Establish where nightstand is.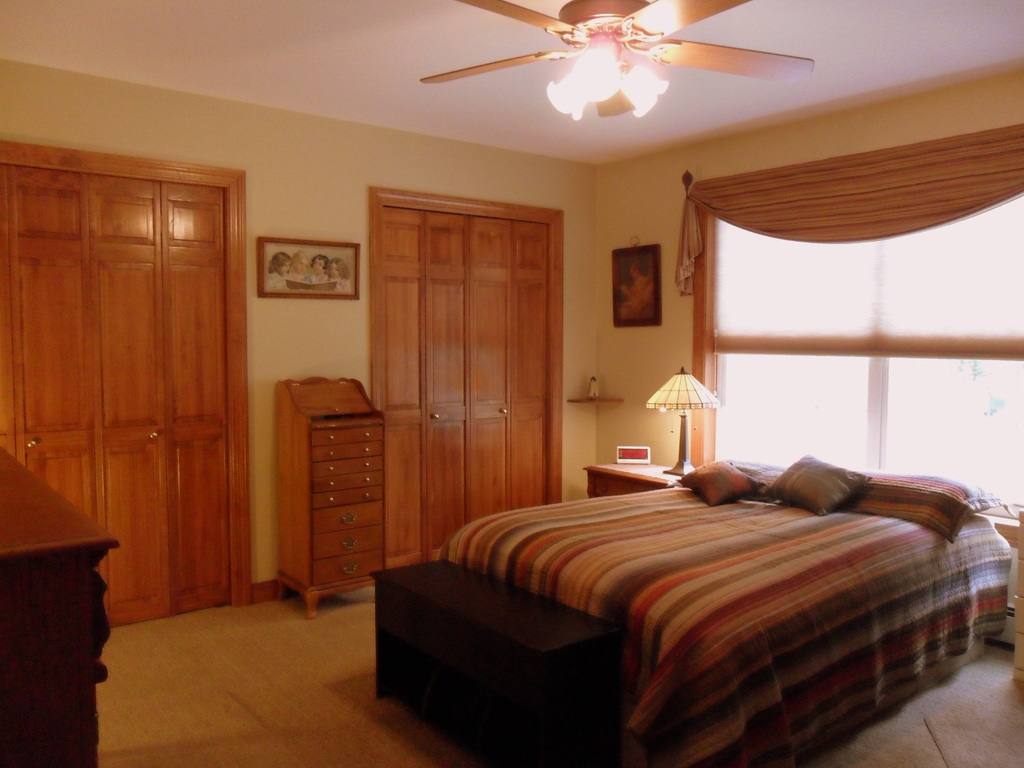
Established at {"x1": 282, "y1": 387, "x2": 394, "y2": 617}.
